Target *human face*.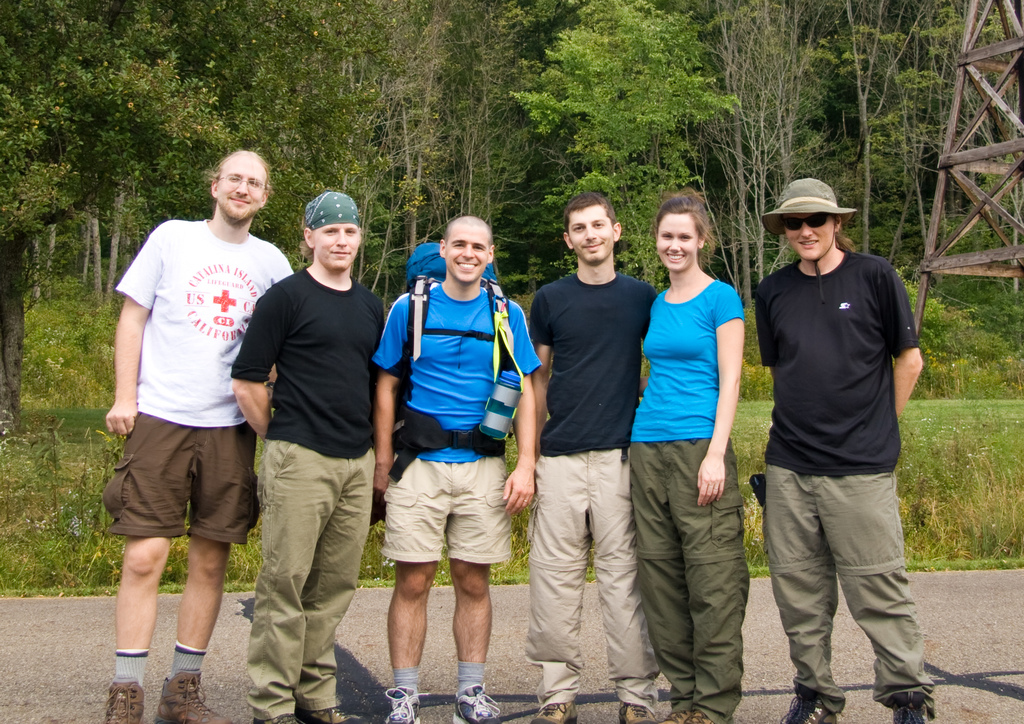
Target region: bbox=(316, 221, 361, 271).
